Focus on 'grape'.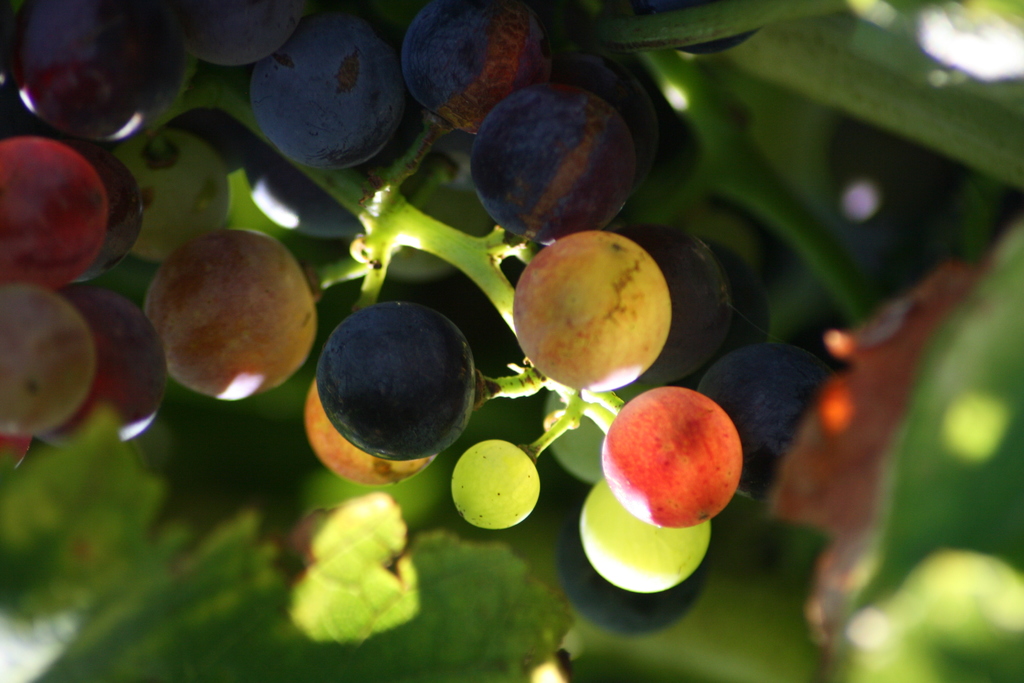
Focused at (144,223,314,399).
